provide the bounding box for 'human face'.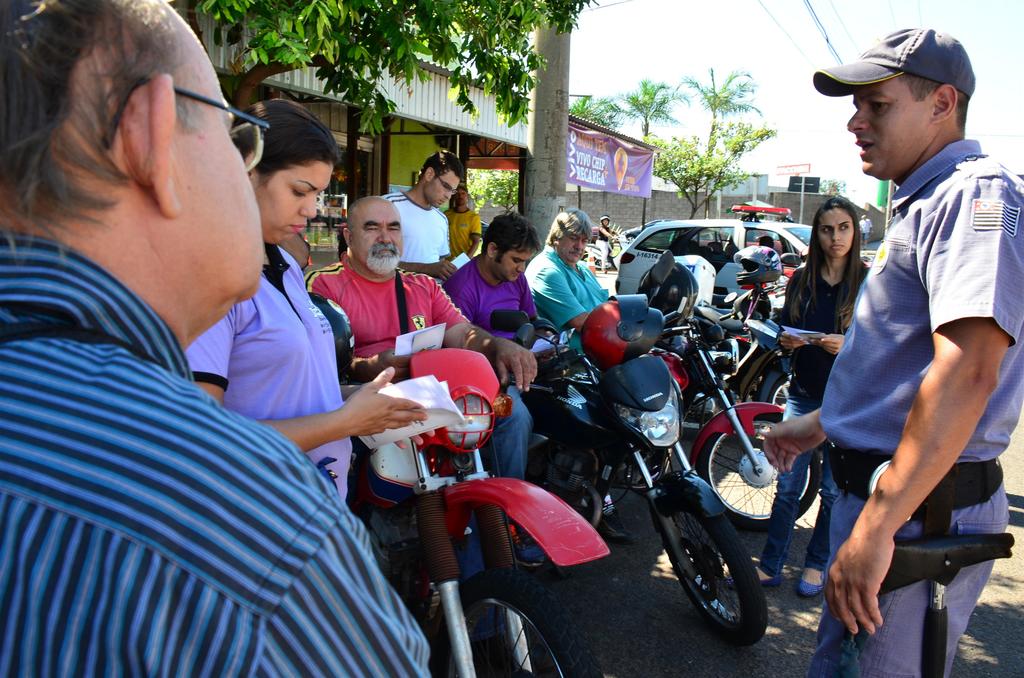
[493, 246, 536, 282].
